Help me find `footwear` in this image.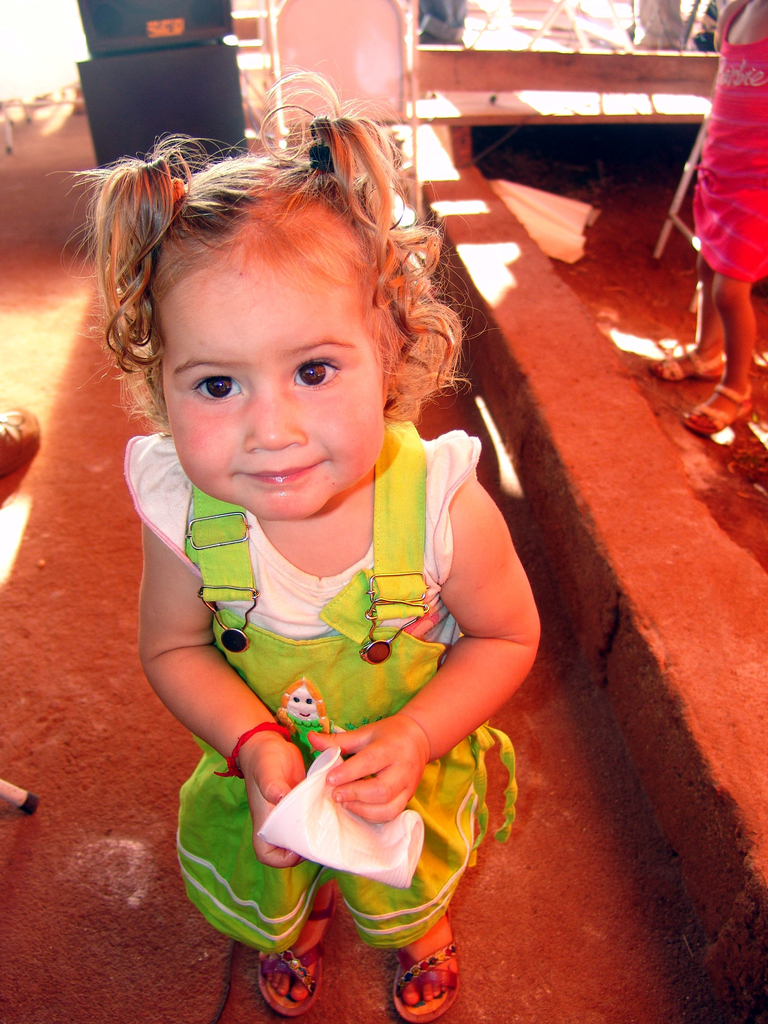
Found it: [left=253, top=875, right=342, bottom=1022].
